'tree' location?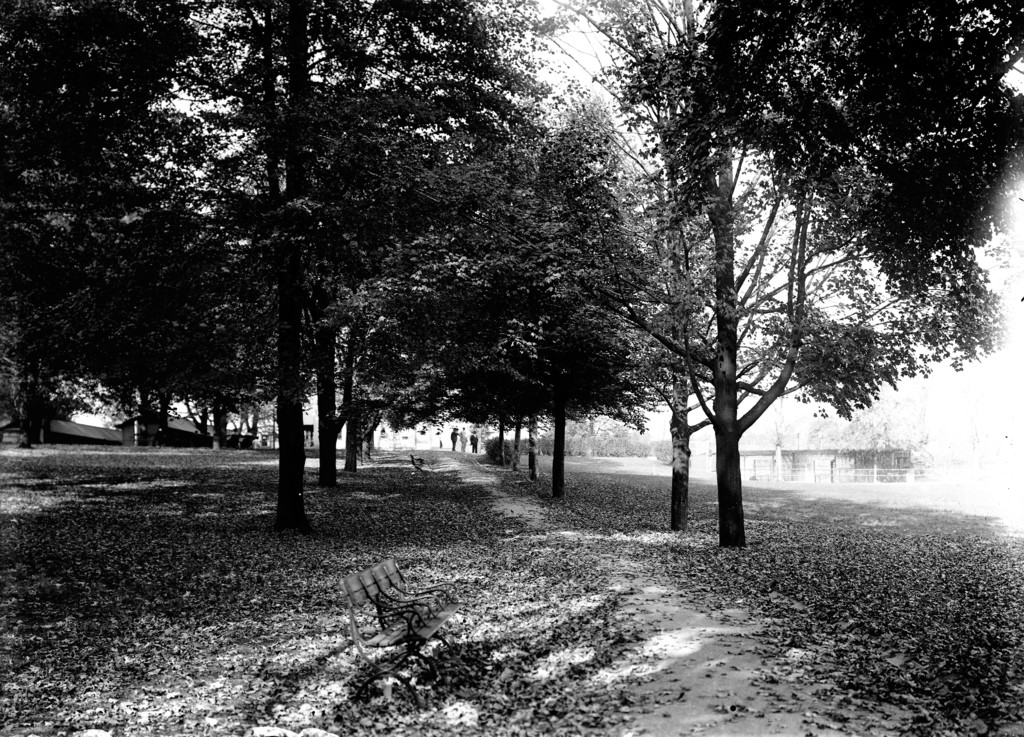
(575,0,1002,536)
